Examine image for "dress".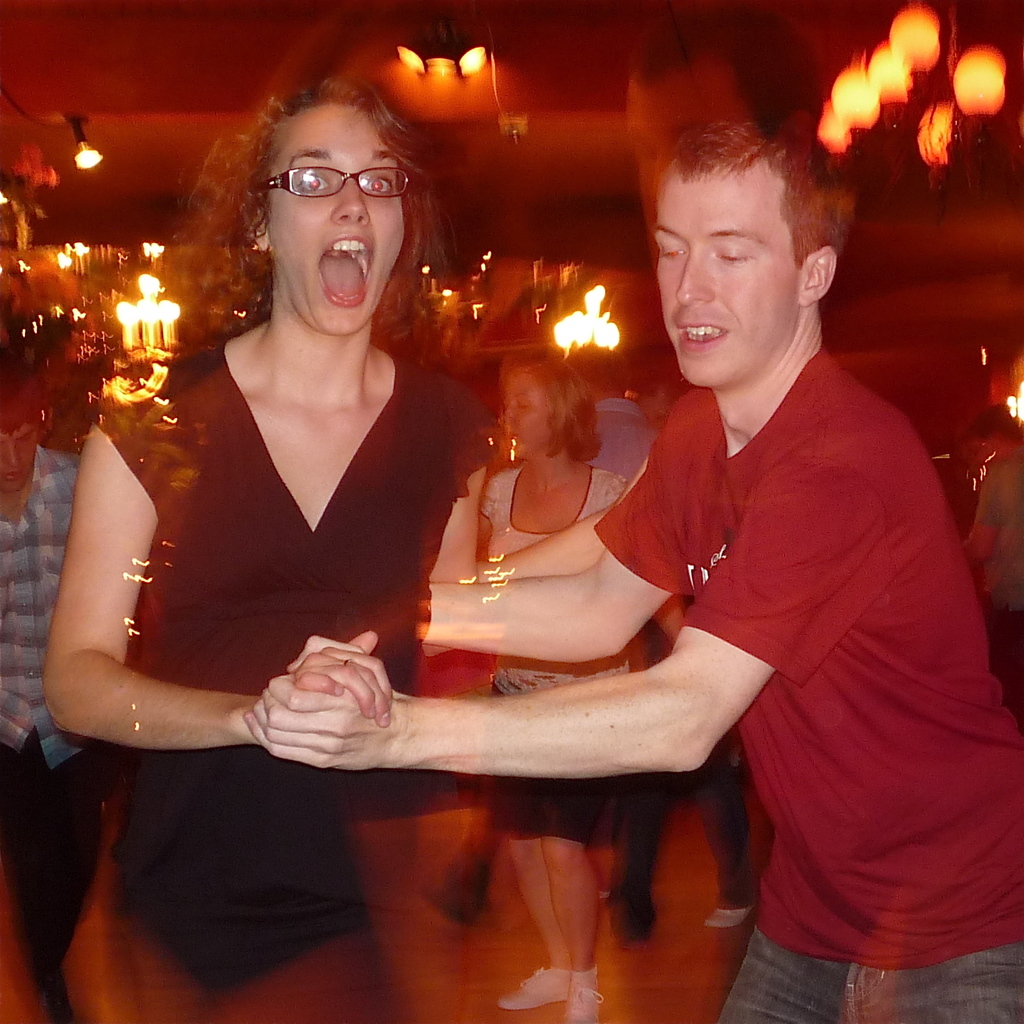
Examination result: [x1=40, y1=346, x2=491, y2=1002].
